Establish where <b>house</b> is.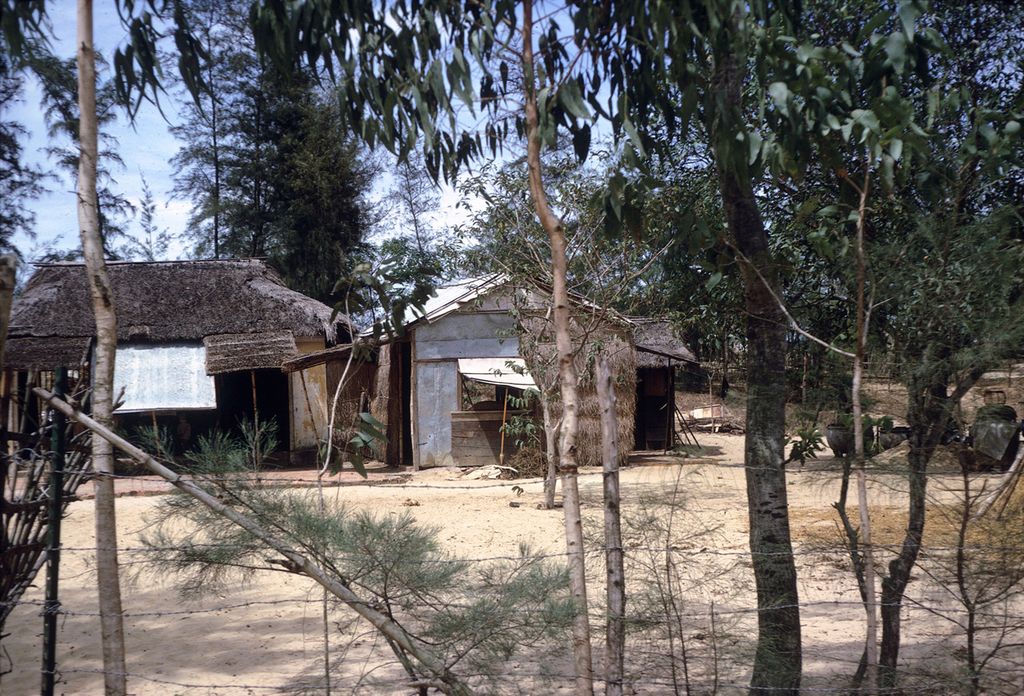
Established at bbox=[0, 262, 356, 470].
